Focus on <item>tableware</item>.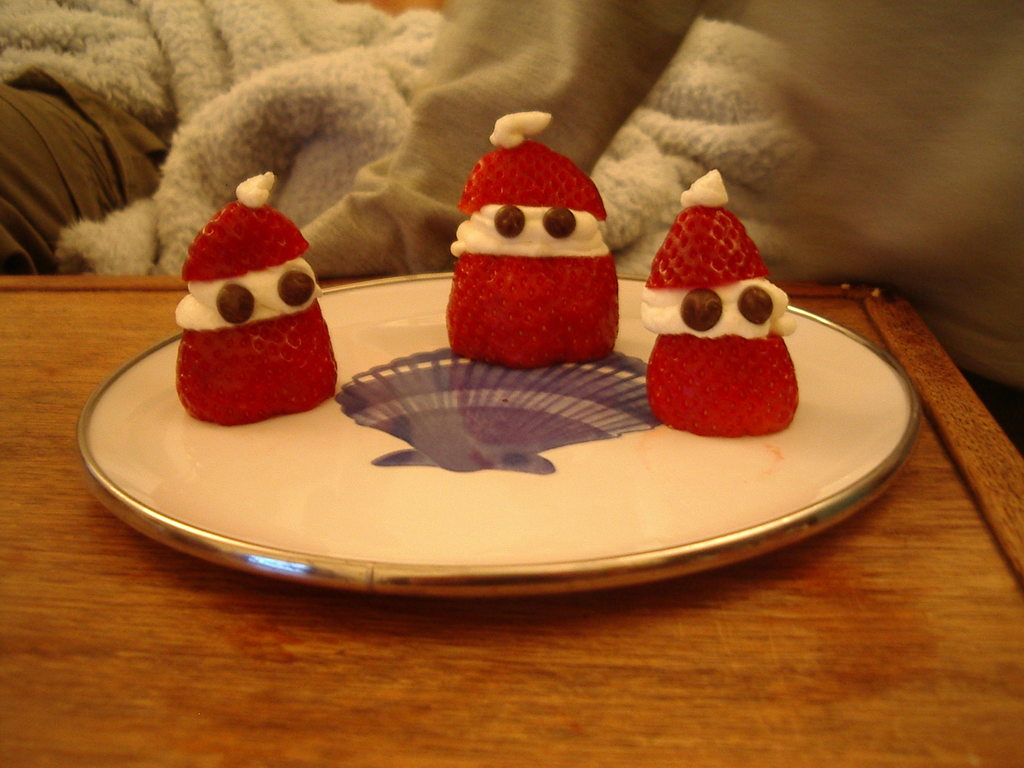
Focused at <box>76,274,920,604</box>.
